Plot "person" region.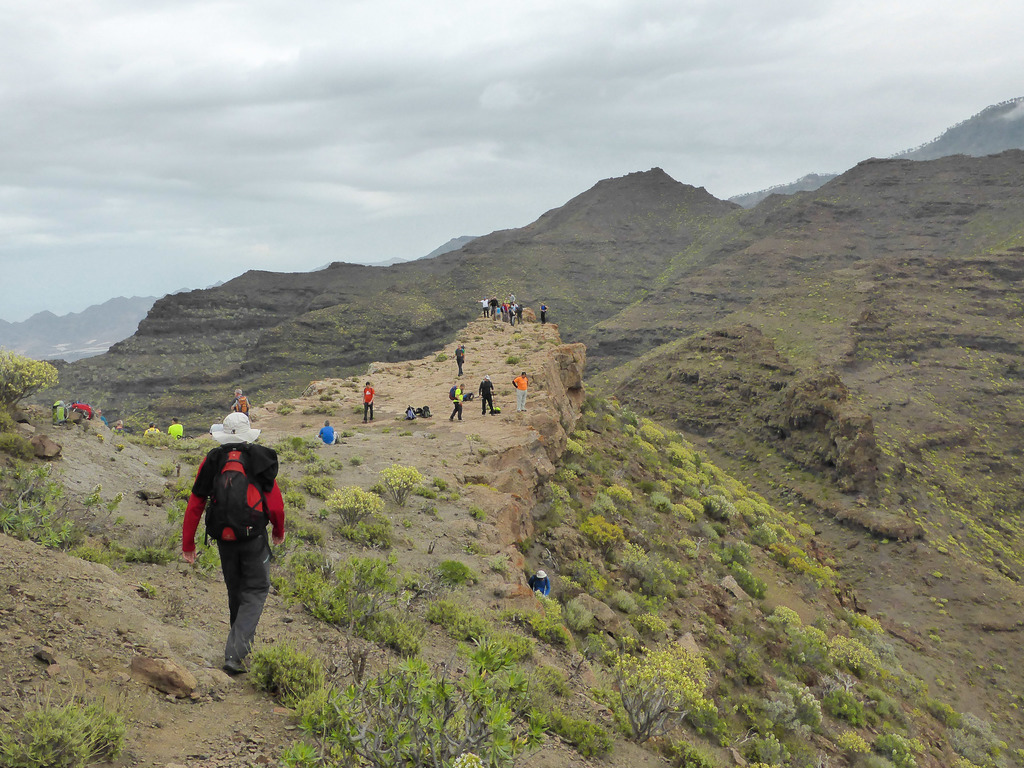
Plotted at x1=513 y1=368 x2=527 y2=408.
